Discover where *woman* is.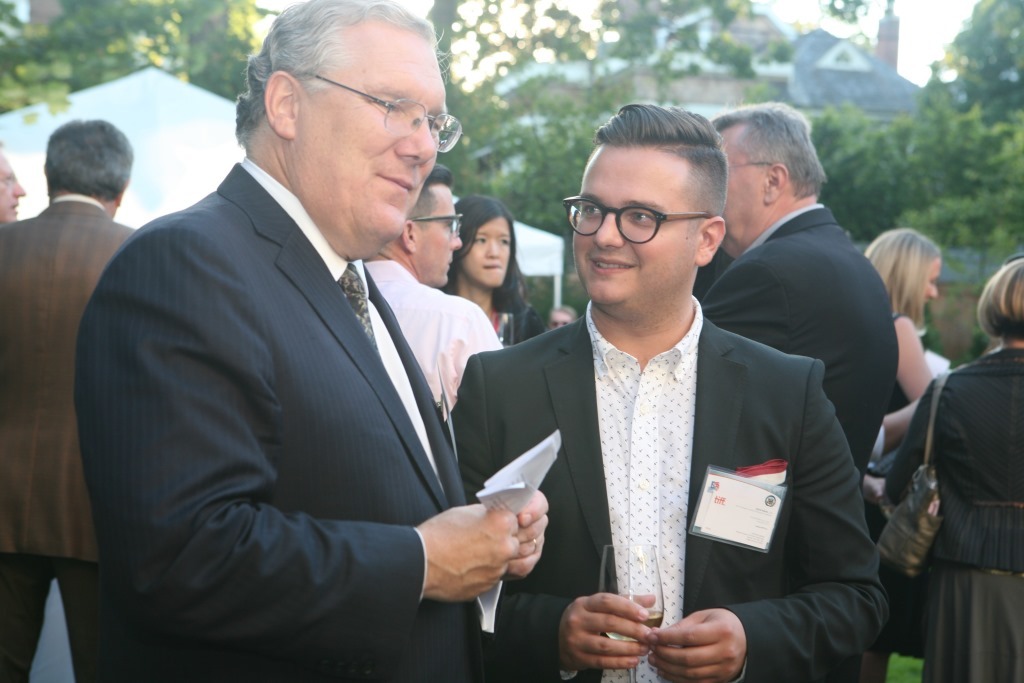
Discovered at (left=875, top=232, right=1020, bottom=682).
